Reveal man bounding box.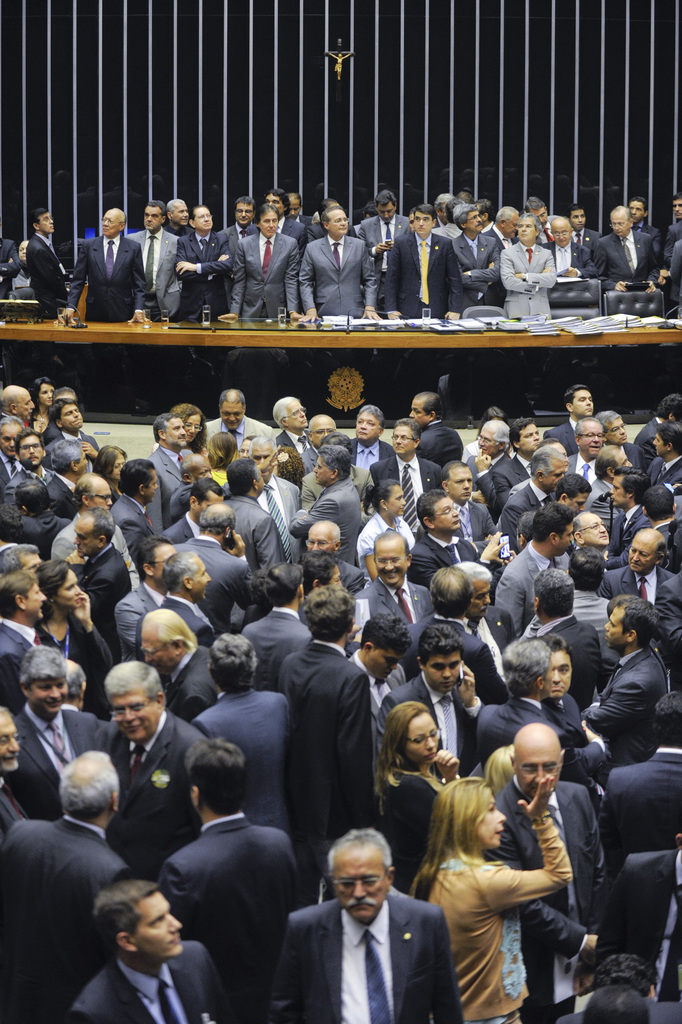
Revealed: l=174, t=727, r=337, b=966.
